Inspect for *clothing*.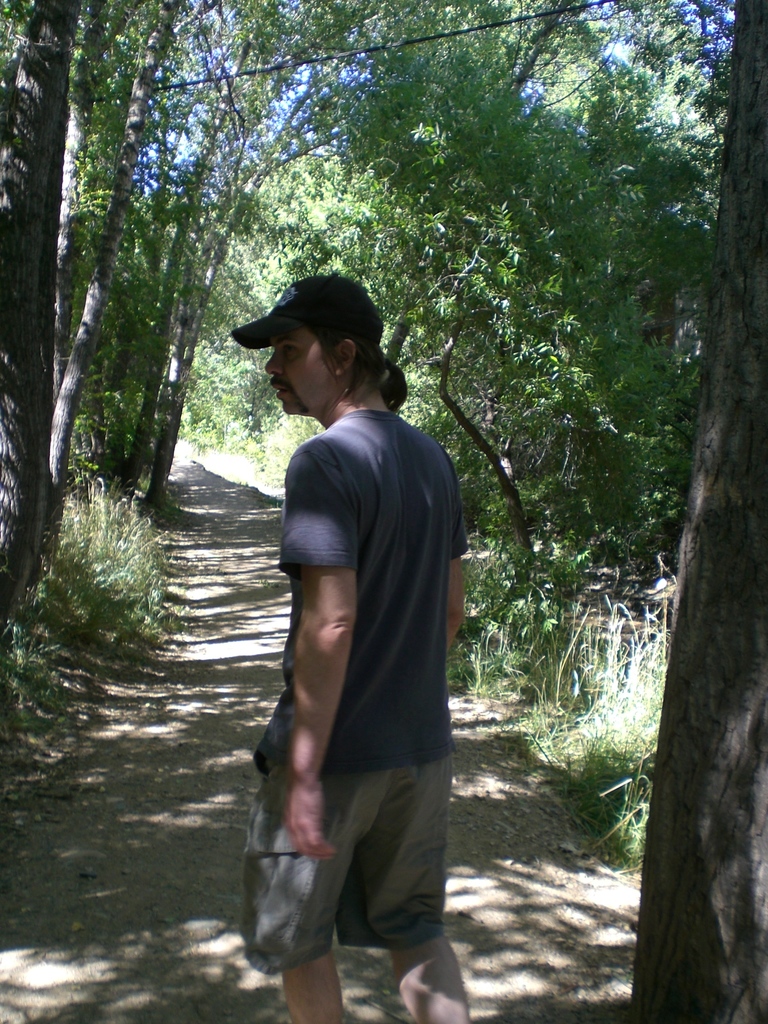
Inspection: [249,349,471,944].
